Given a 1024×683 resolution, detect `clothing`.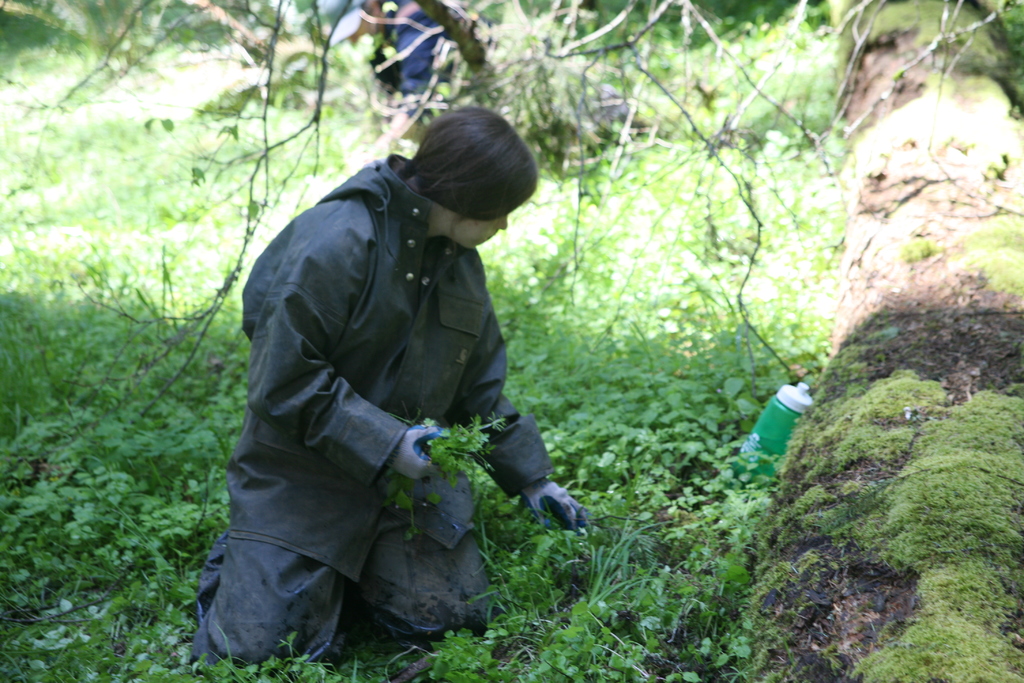
x1=205, y1=119, x2=561, y2=629.
